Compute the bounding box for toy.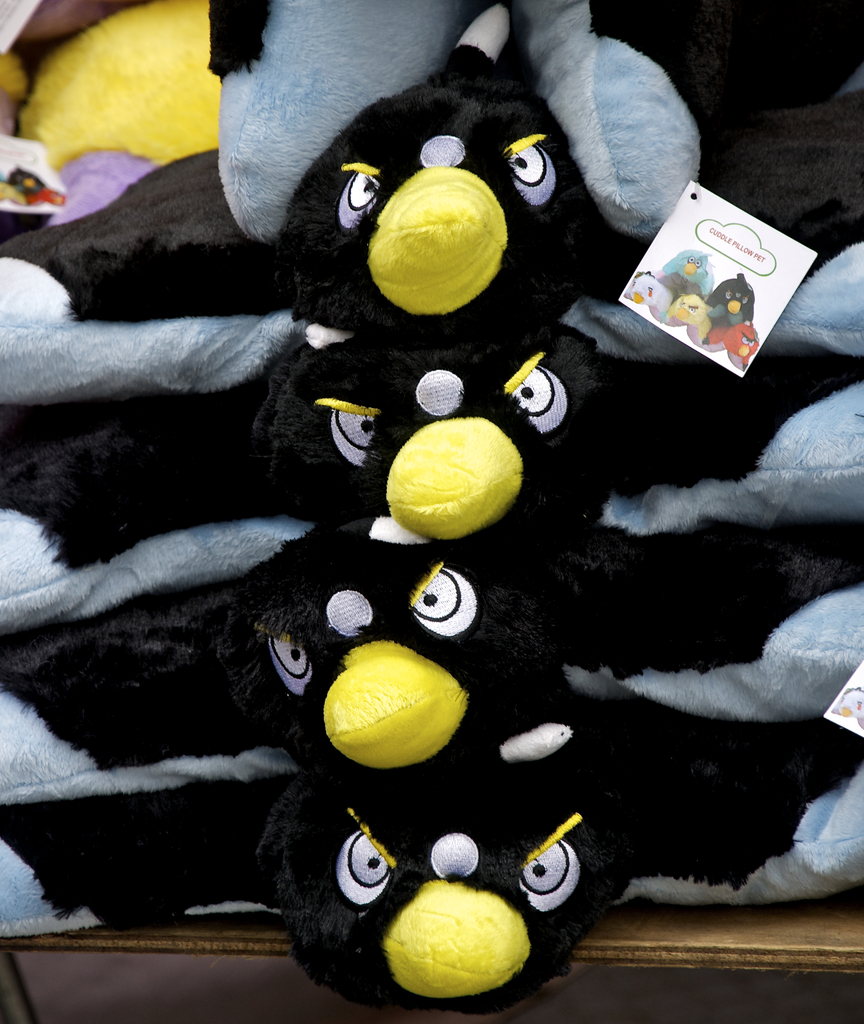
<box>624,271,669,319</box>.
